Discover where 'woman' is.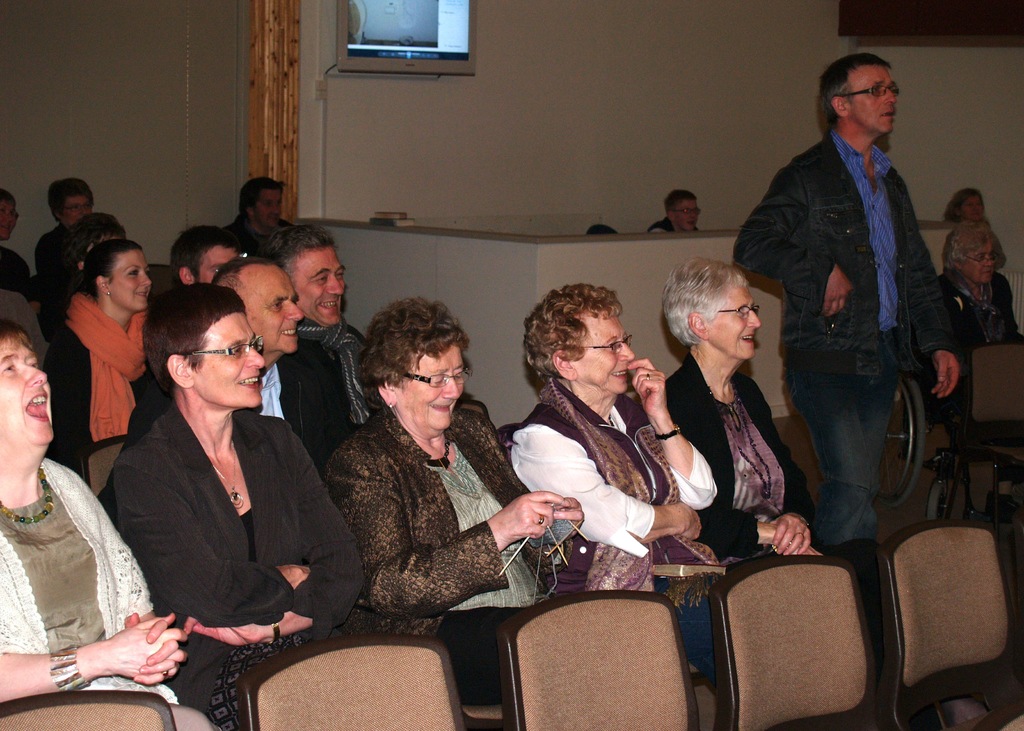
Discovered at bbox=(330, 289, 586, 714).
